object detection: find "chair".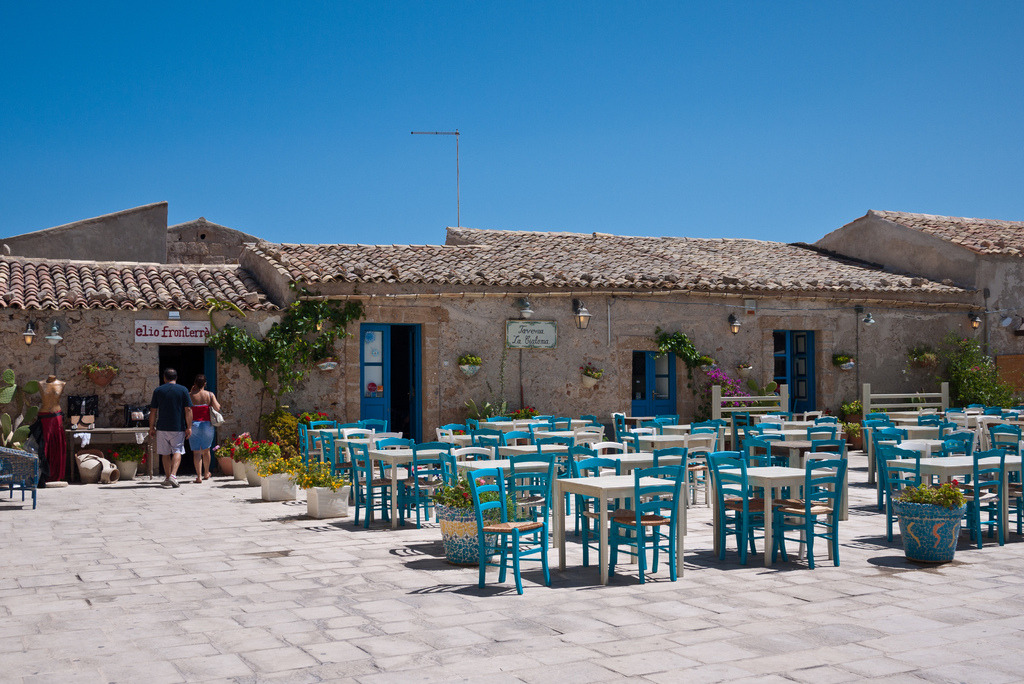
(left=565, top=441, right=623, bottom=542).
